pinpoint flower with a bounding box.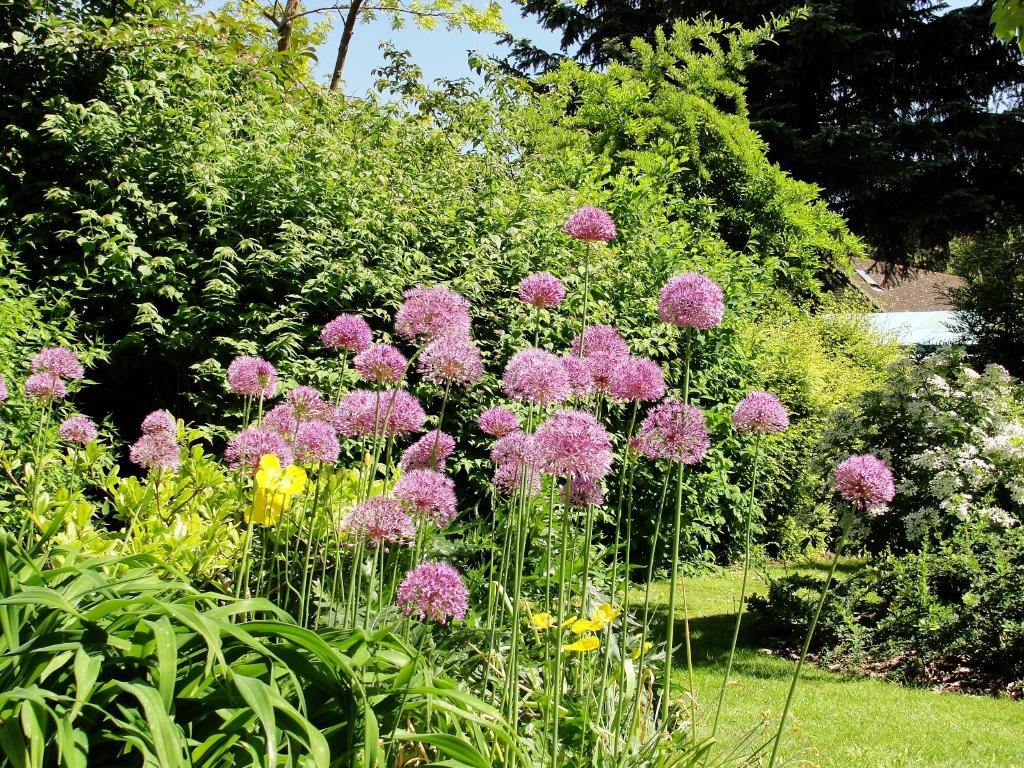
Rect(831, 456, 897, 511).
